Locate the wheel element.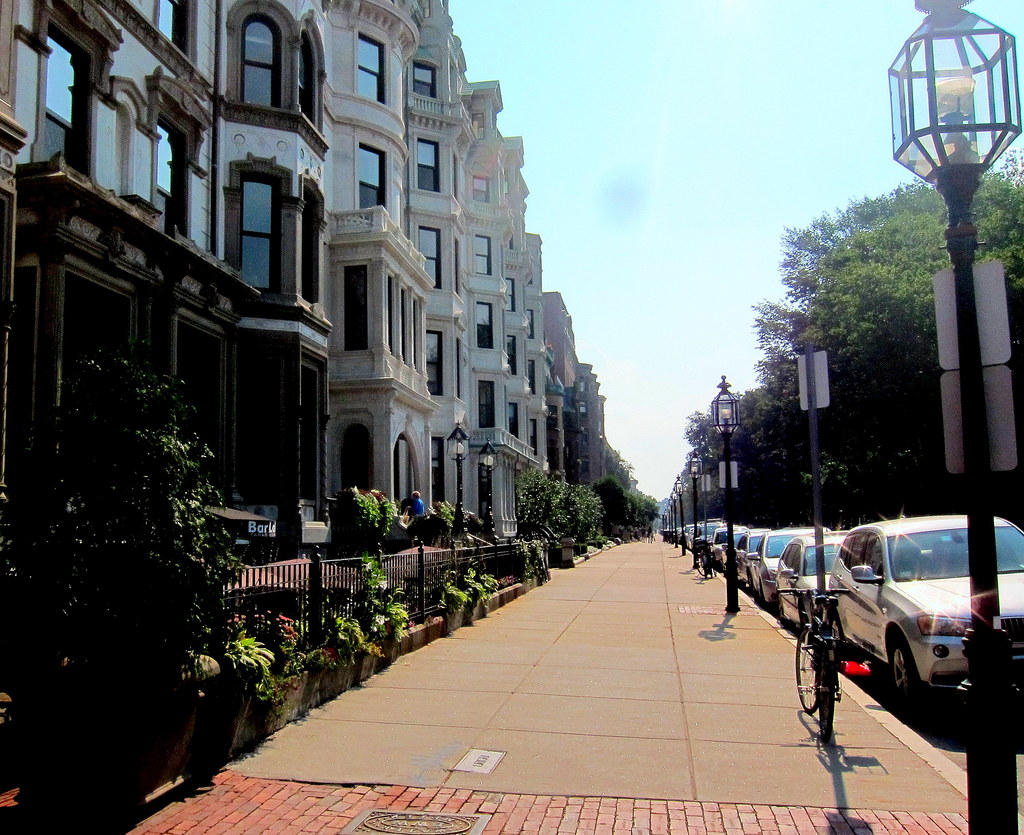
Element bbox: box(761, 596, 772, 612).
